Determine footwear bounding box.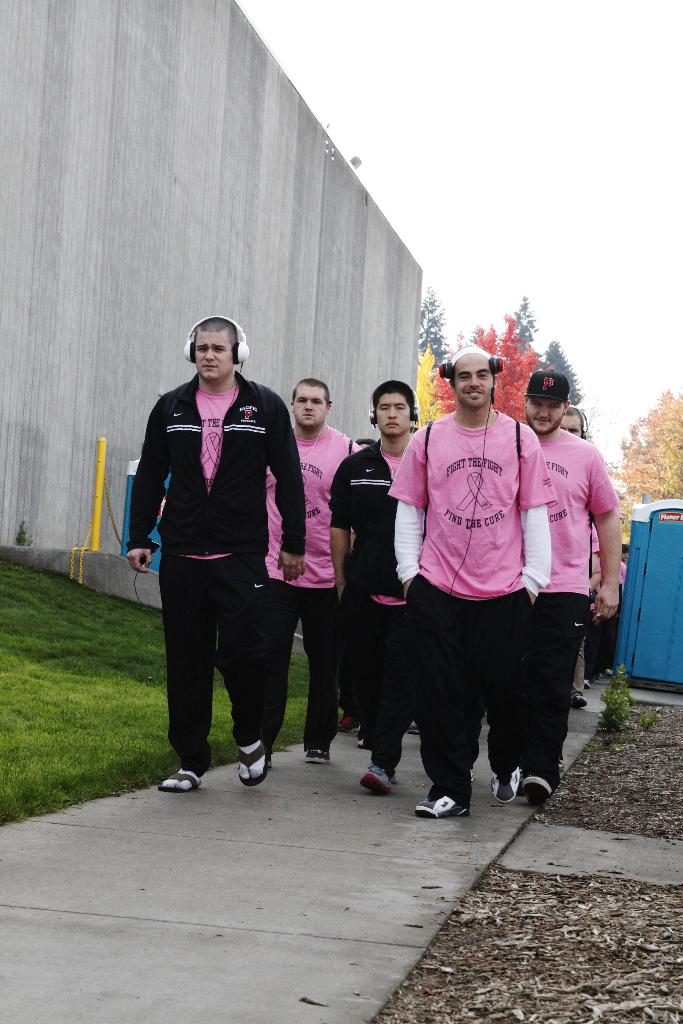
Determined: l=569, t=694, r=588, b=710.
